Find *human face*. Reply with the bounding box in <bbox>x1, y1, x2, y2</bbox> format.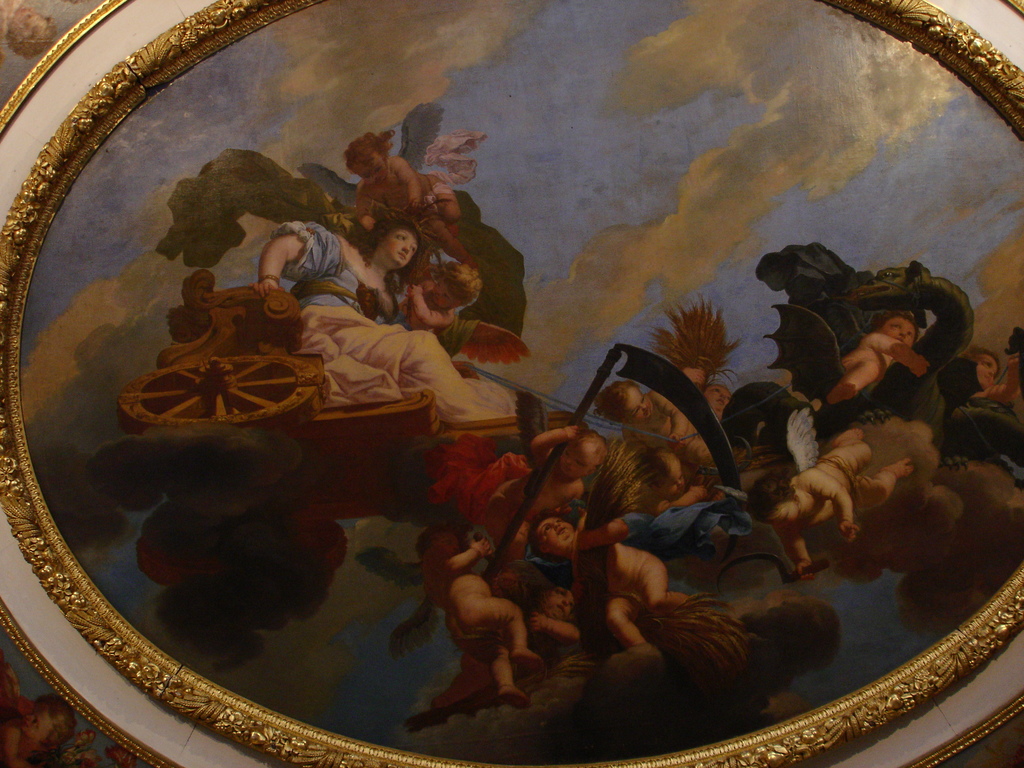
<bbox>385, 227, 417, 269</bbox>.
